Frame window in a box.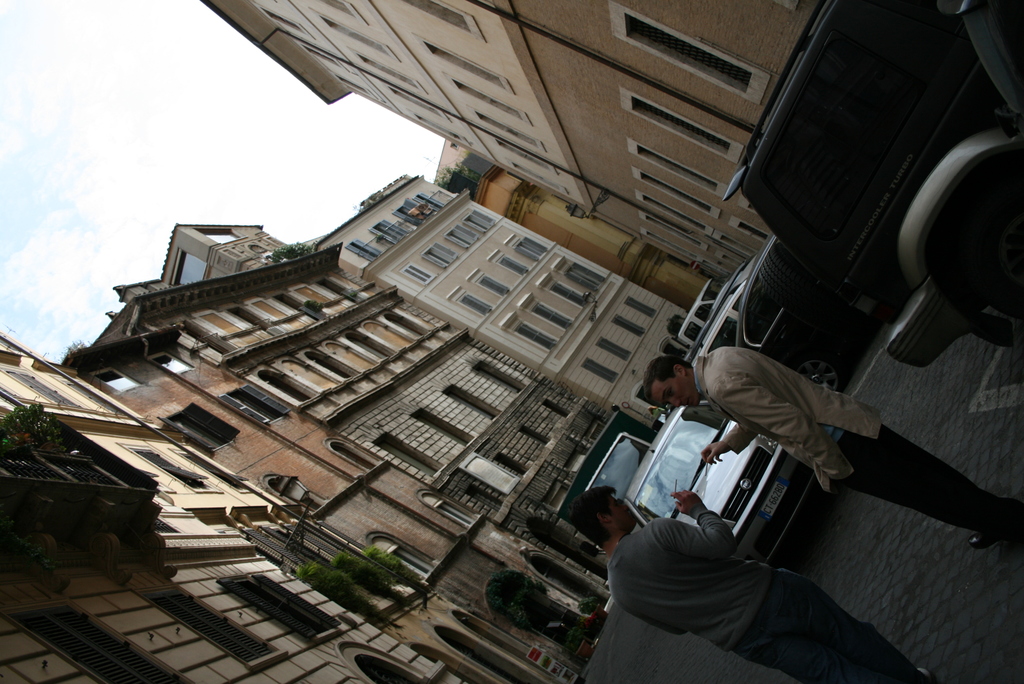
box(513, 321, 557, 350).
